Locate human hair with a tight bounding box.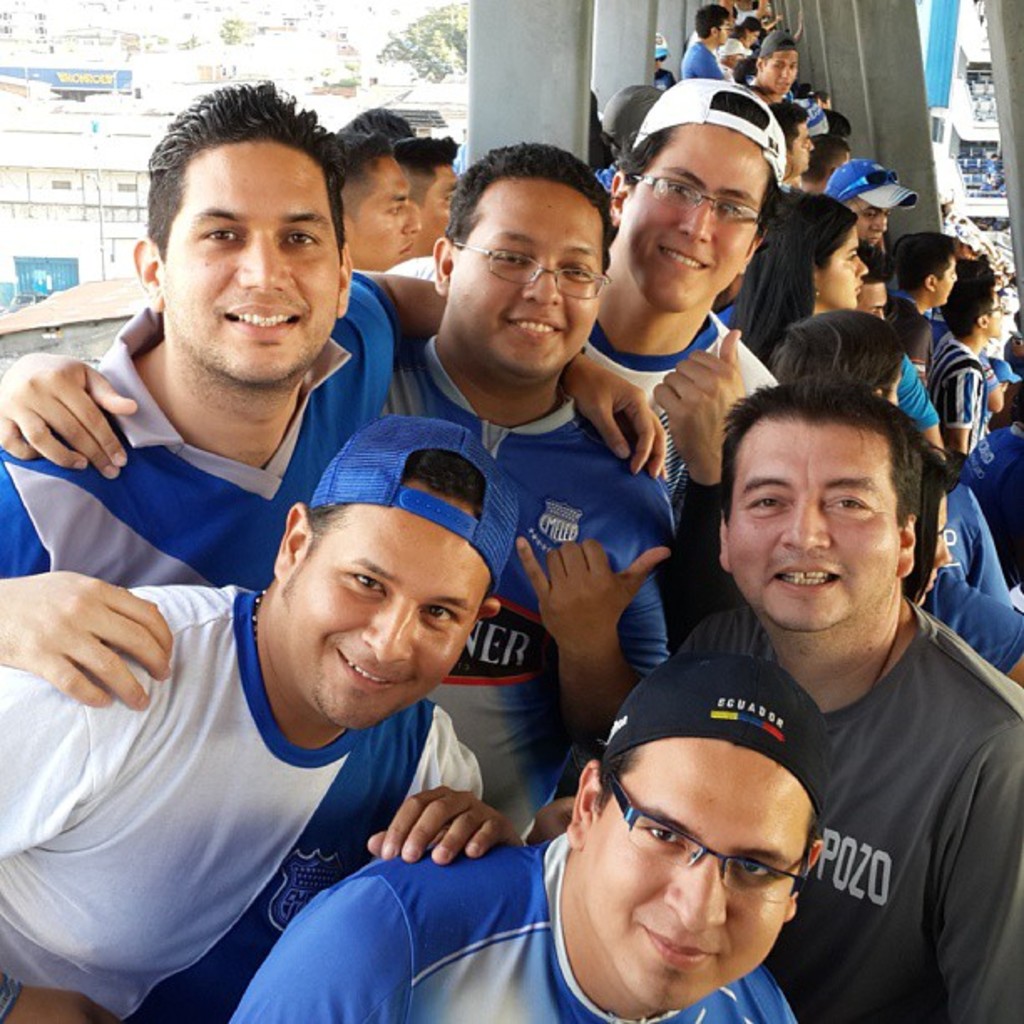
x1=892, y1=228, x2=954, y2=288.
